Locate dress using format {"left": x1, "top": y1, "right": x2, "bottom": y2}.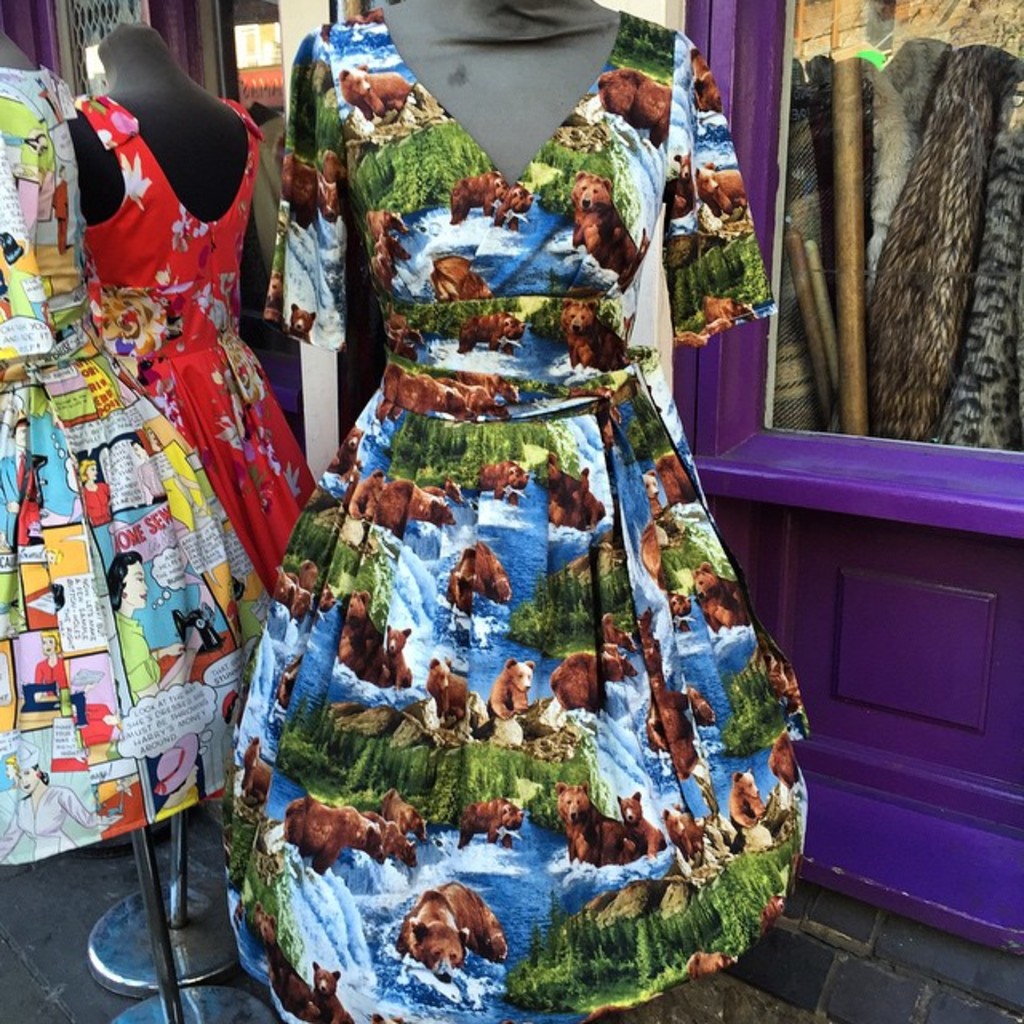
{"left": 80, "top": 94, "right": 318, "bottom": 586}.
